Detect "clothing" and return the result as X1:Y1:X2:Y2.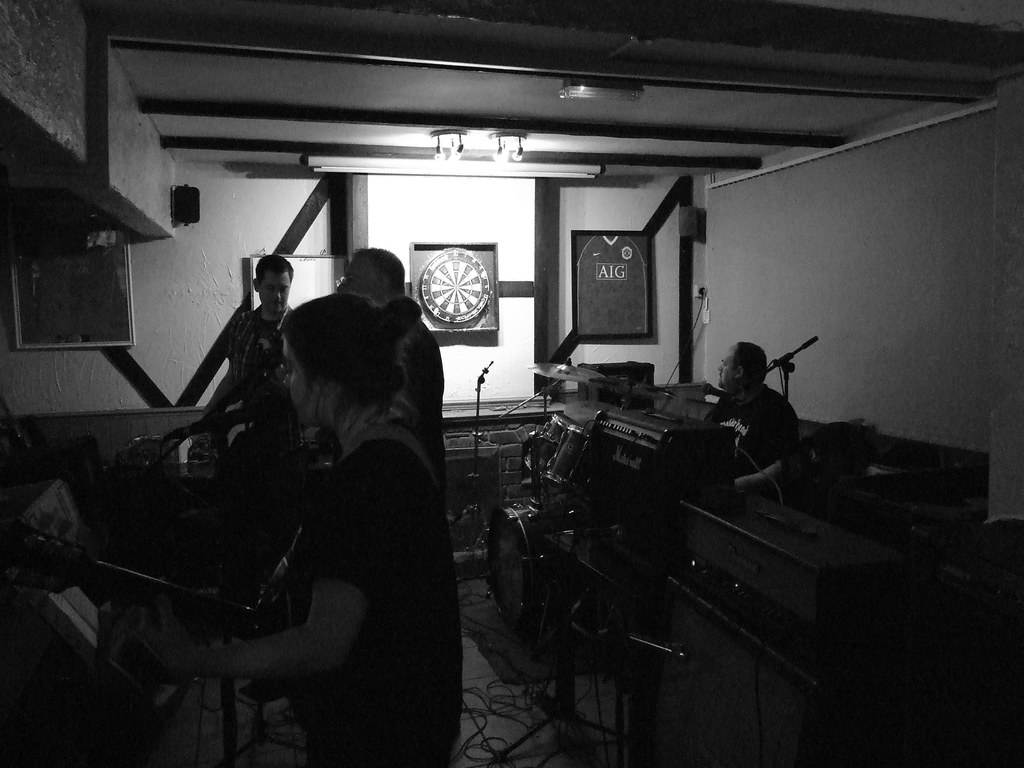
695:383:801:484.
